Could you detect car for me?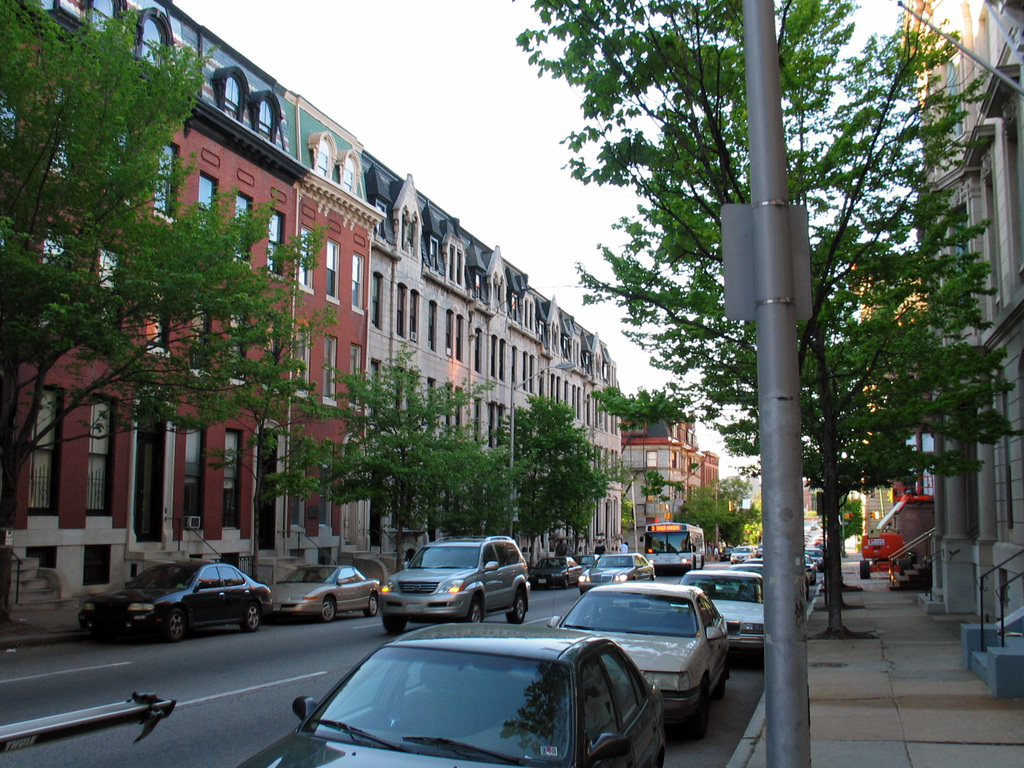
Detection result: crop(716, 547, 731, 563).
